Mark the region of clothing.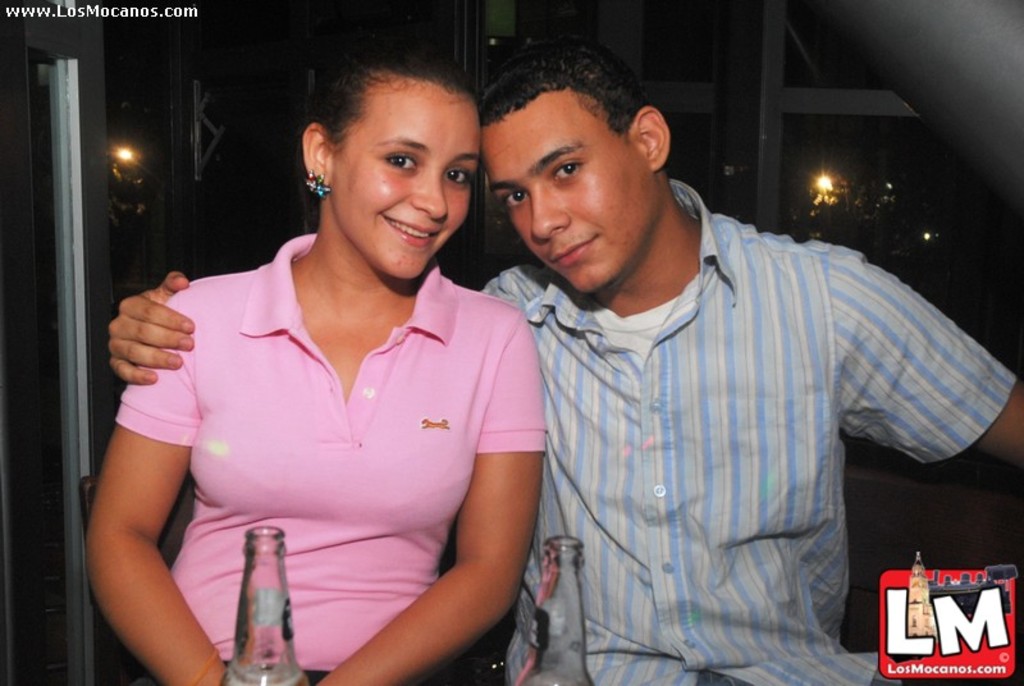
Region: 108/212/561/662.
